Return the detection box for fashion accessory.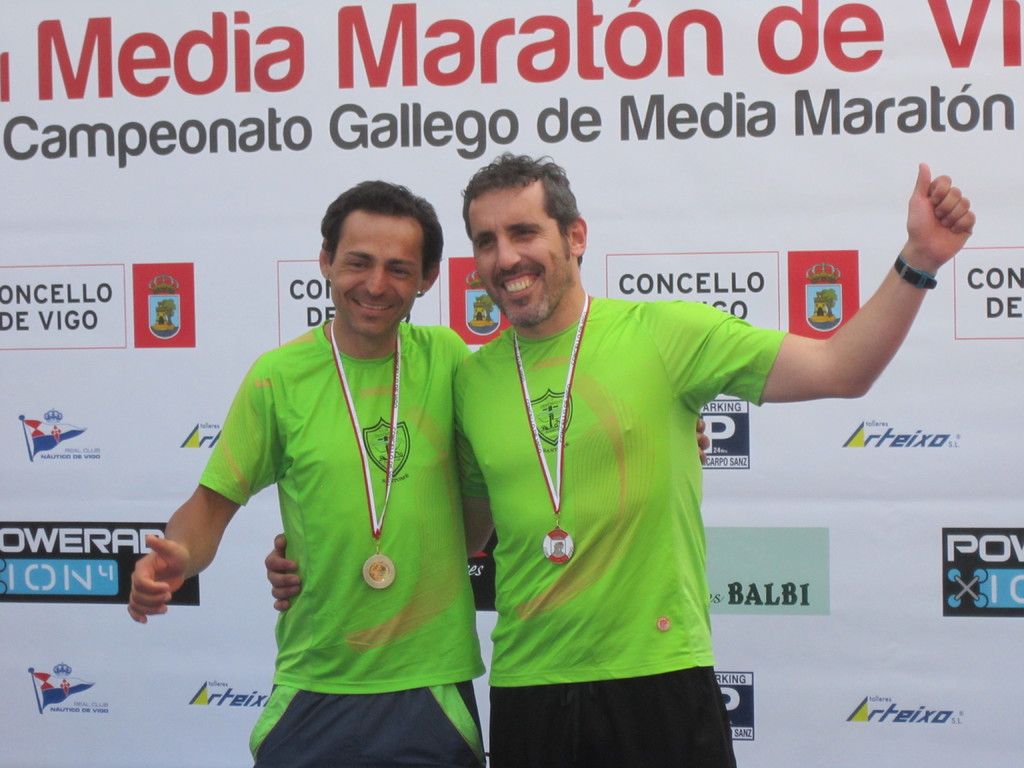
510,291,588,564.
